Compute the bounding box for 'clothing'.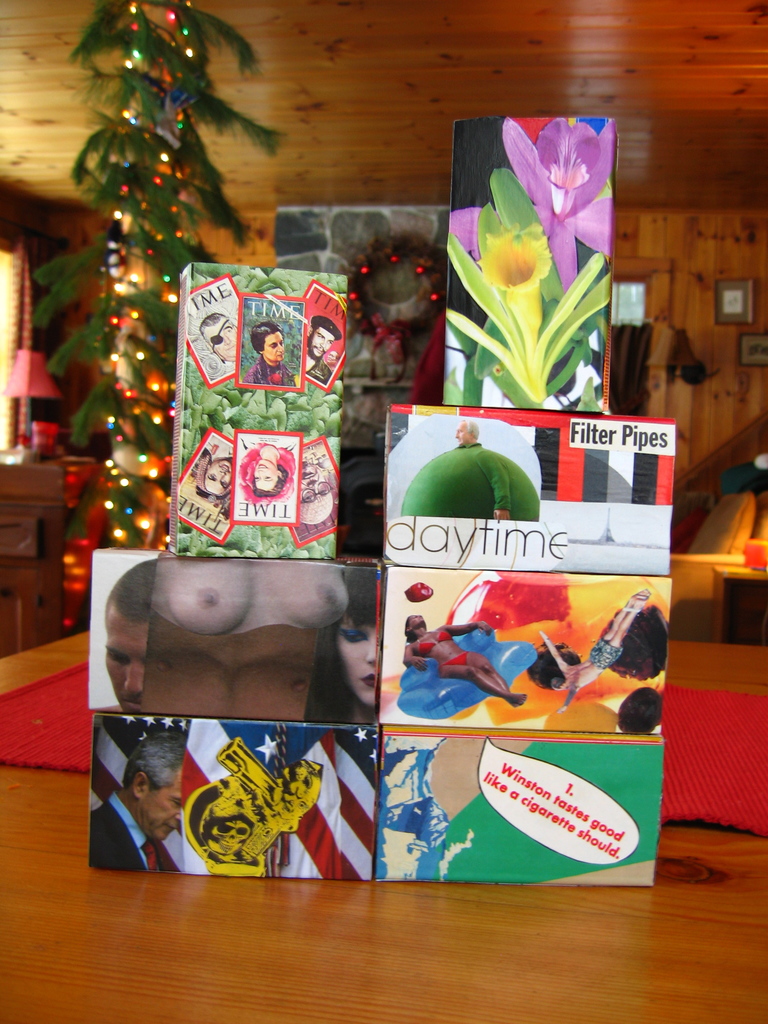
243:358:295:397.
